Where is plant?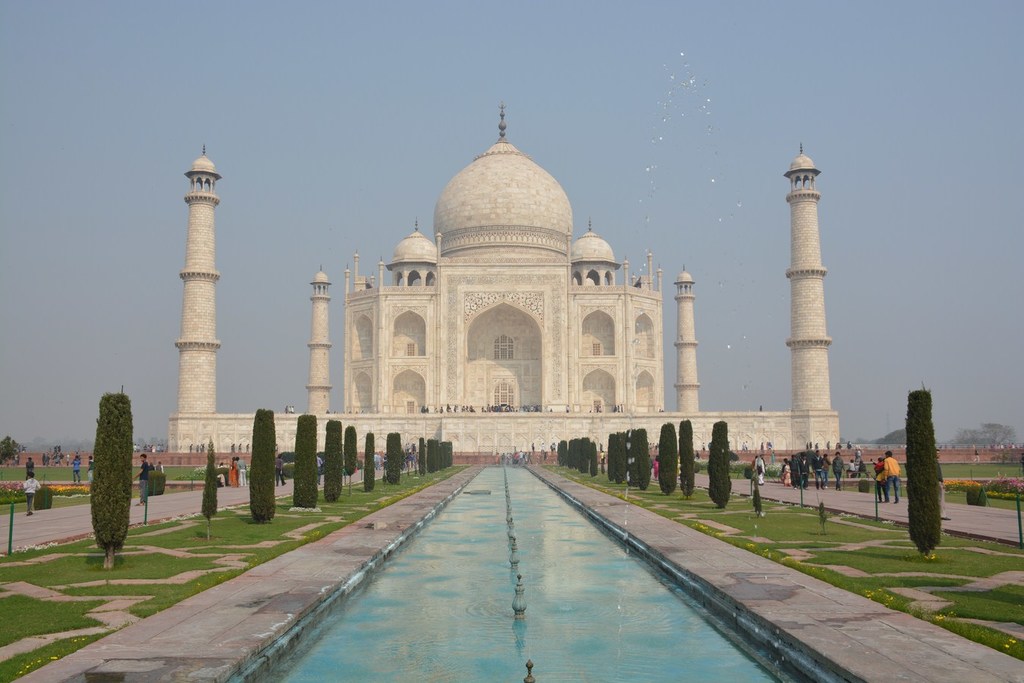
[282,469,294,480].
